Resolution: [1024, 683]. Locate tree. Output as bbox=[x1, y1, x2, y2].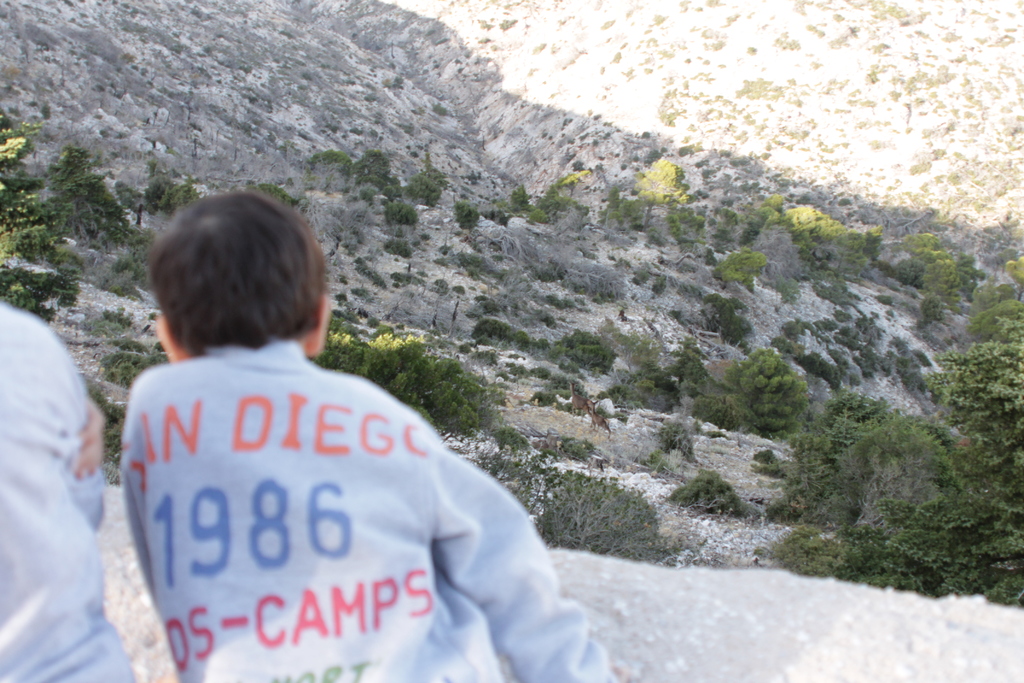
bbox=[787, 400, 1009, 601].
